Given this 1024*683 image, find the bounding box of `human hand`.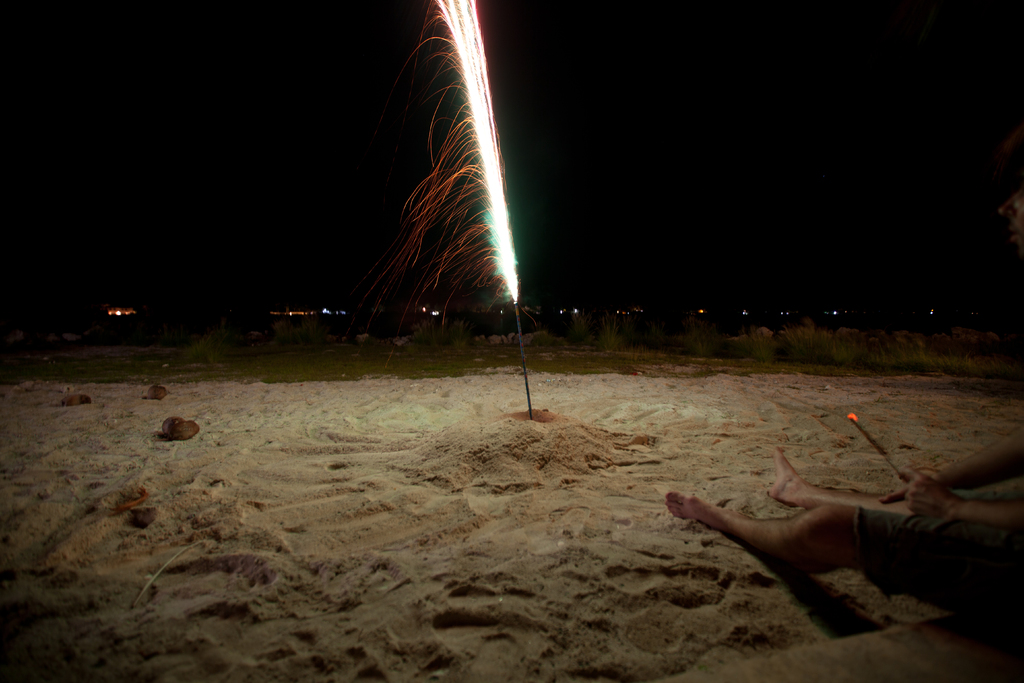
pyautogui.locateOnScreen(872, 466, 947, 508).
